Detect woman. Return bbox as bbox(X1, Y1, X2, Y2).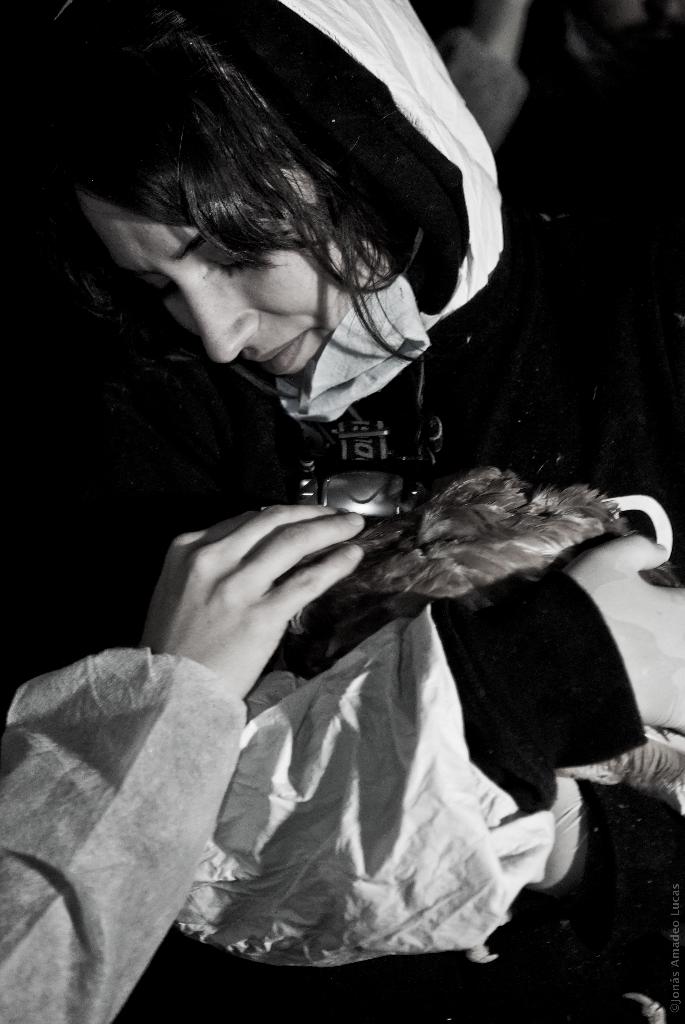
bbox(27, 14, 602, 1004).
